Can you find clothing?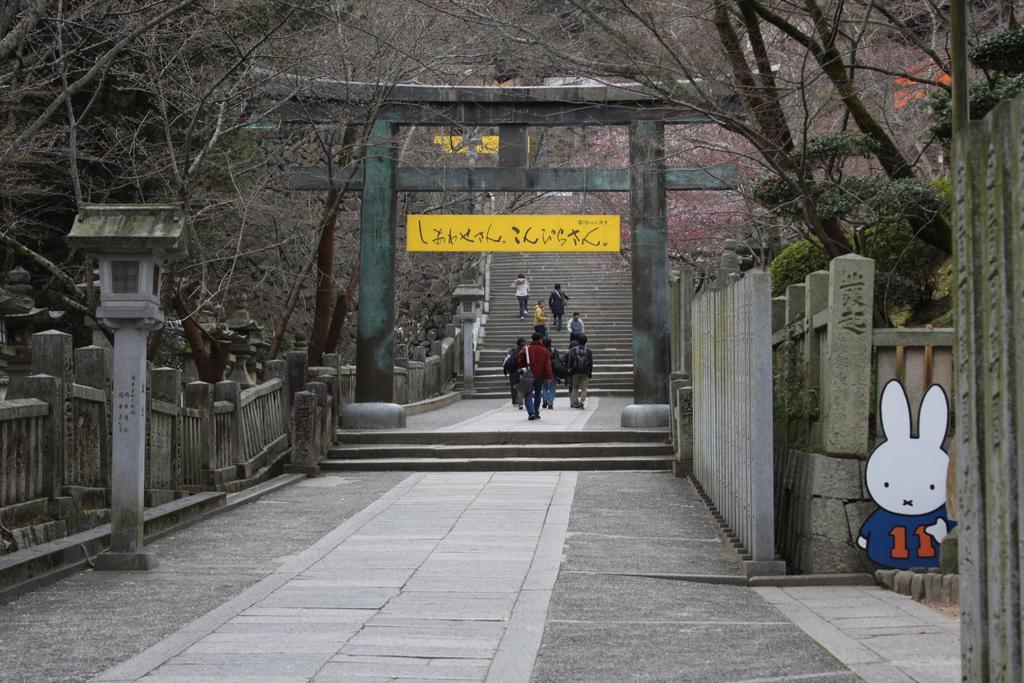
Yes, bounding box: x1=509 y1=343 x2=524 y2=407.
